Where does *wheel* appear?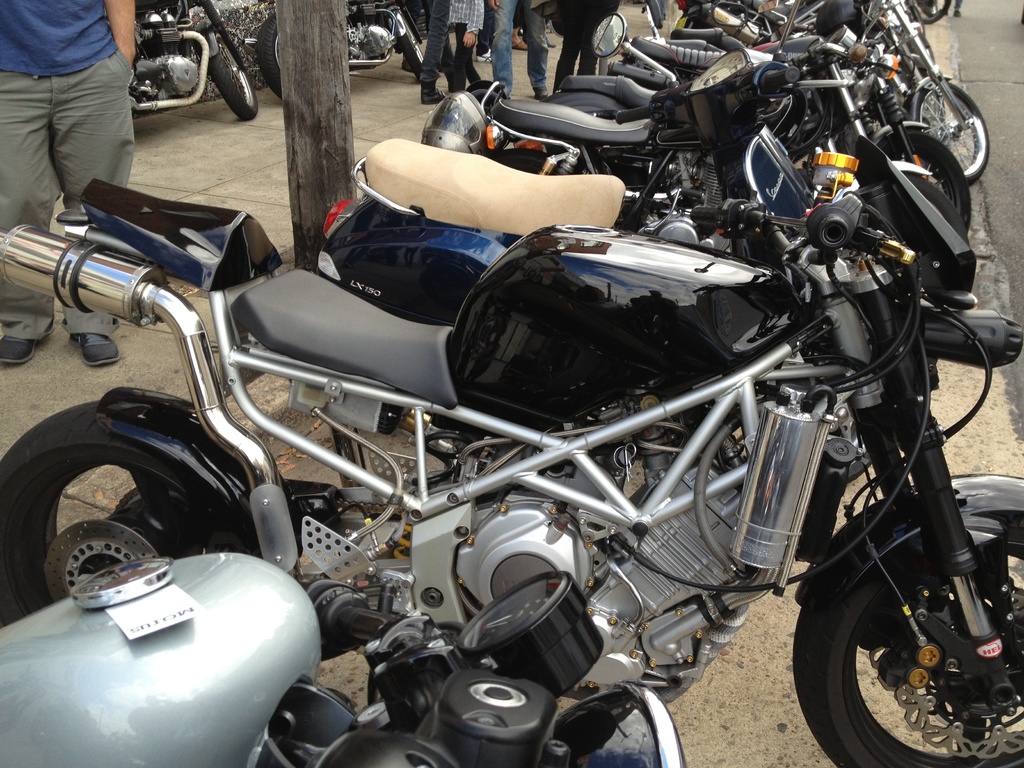
Appears at Rect(912, 0, 949, 24).
